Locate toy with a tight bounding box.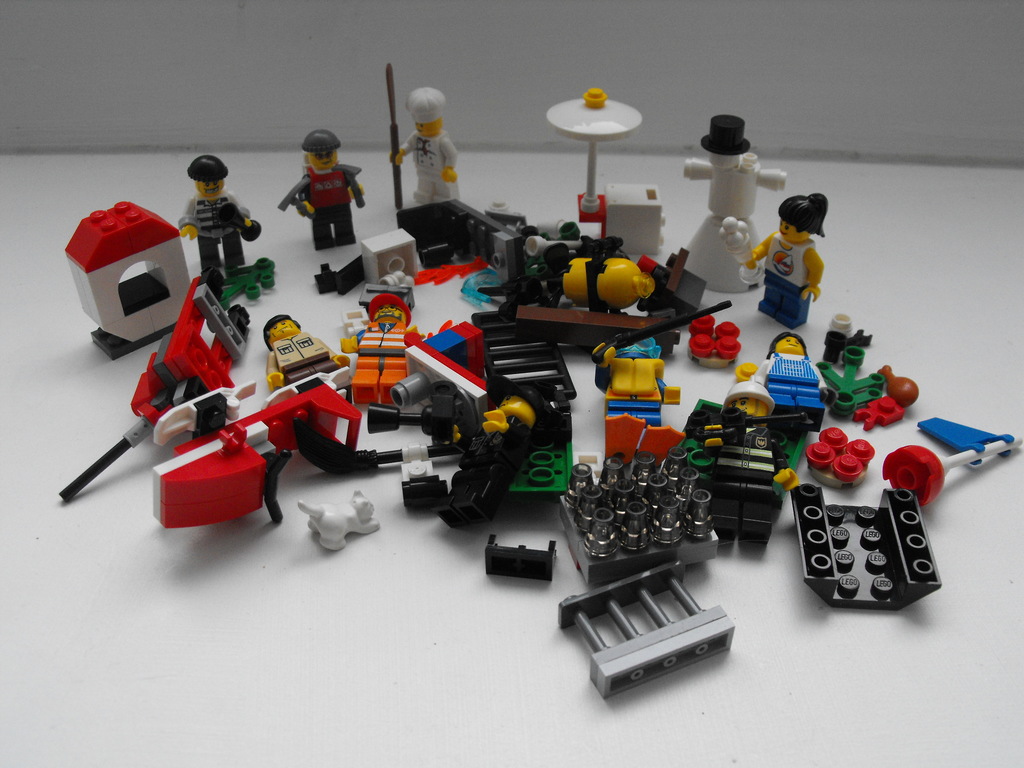
box(686, 376, 797, 547).
